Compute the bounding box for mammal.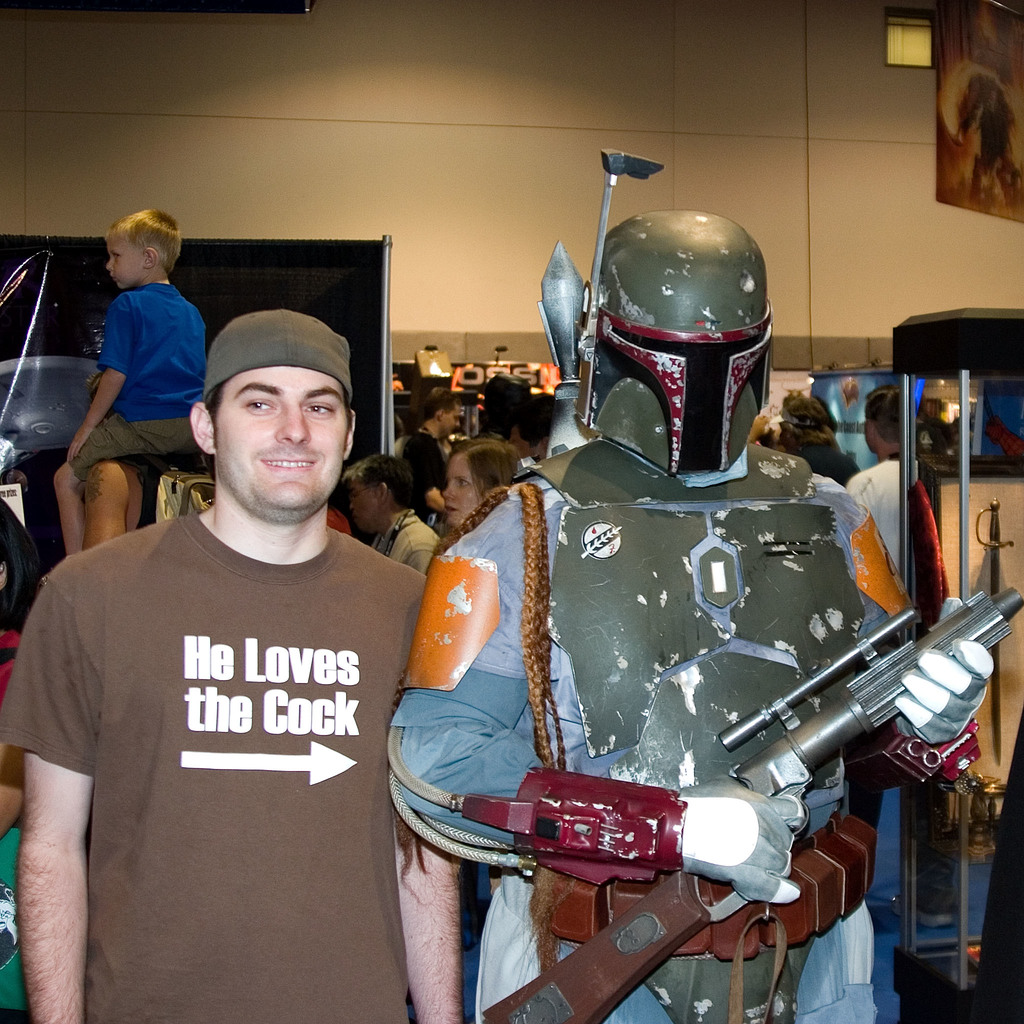
<region>346, 451, 438, 575</region>.
